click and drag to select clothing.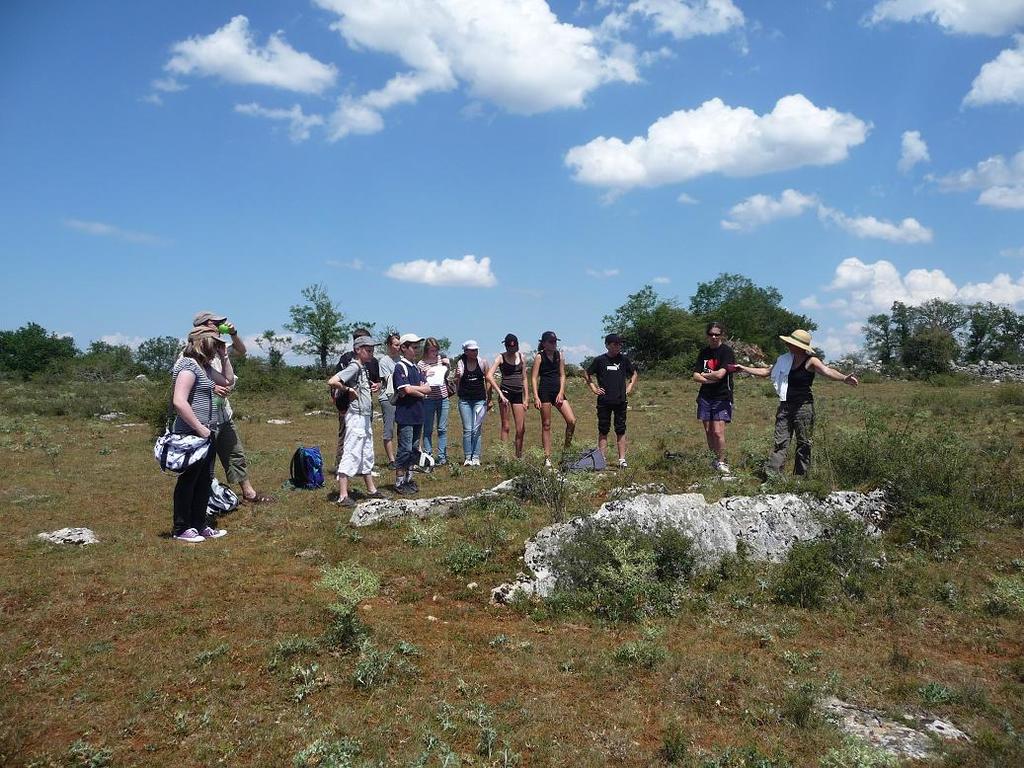
Selection: (x1=531, y1=340, x2=567, y2=408).
